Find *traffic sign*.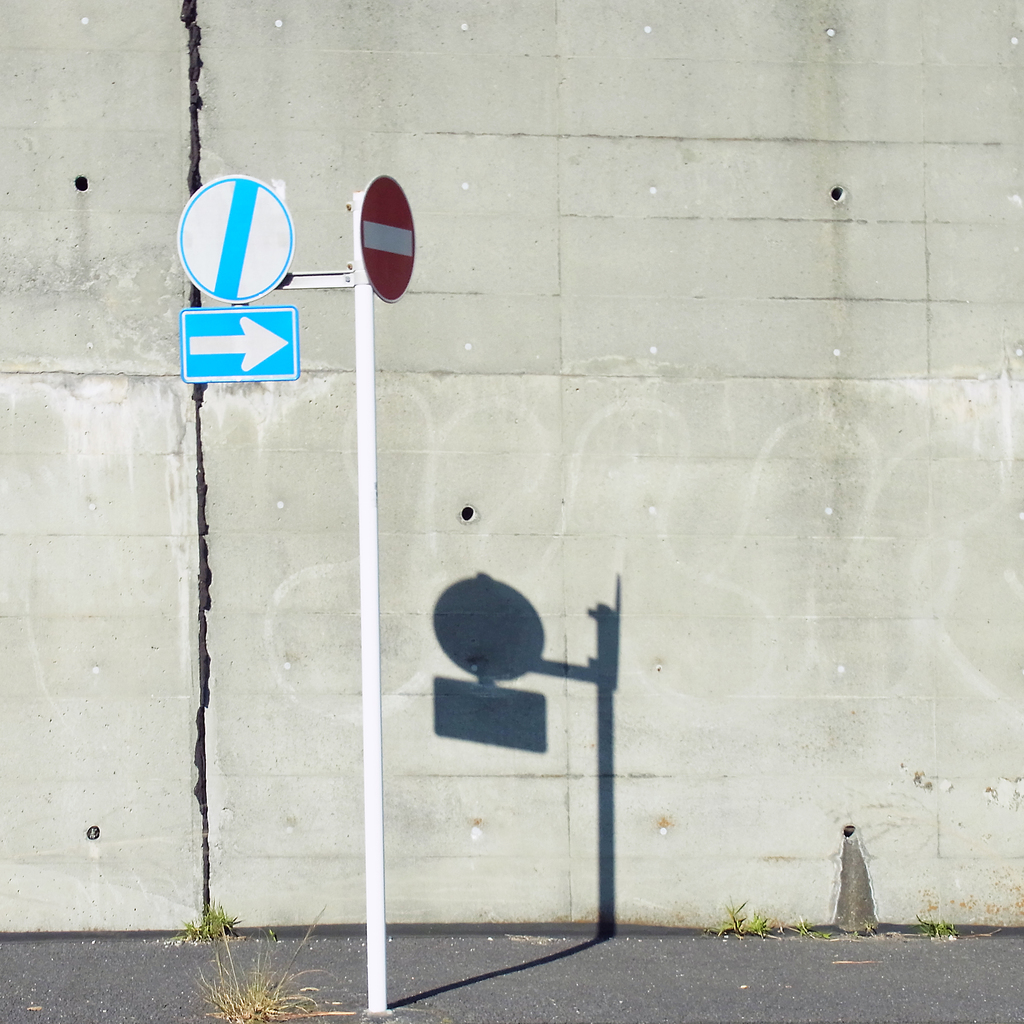
rect(359, 171, 422, 302).
